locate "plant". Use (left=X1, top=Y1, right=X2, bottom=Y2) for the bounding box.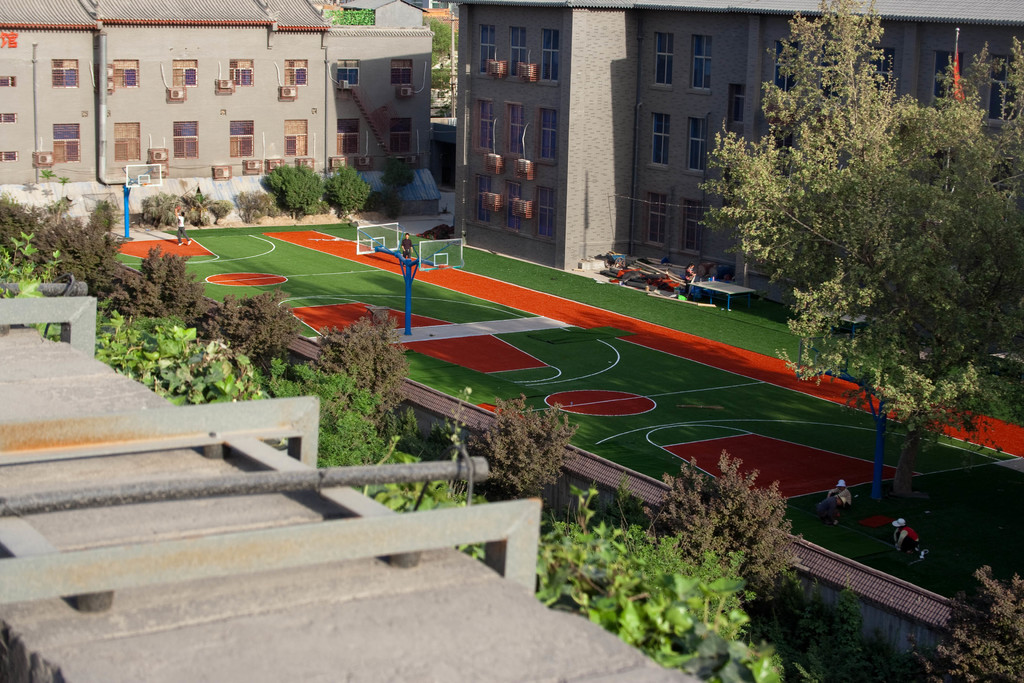
(left=85, top=204, right=118, bottom=245).
